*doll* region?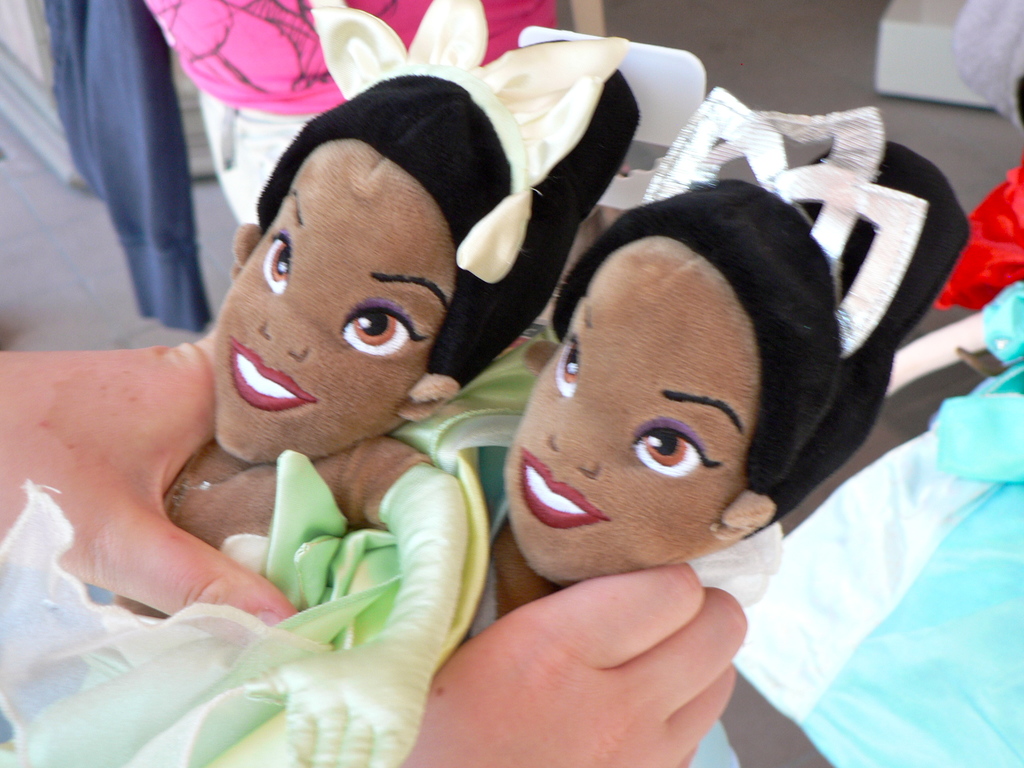
186,19,614,765
